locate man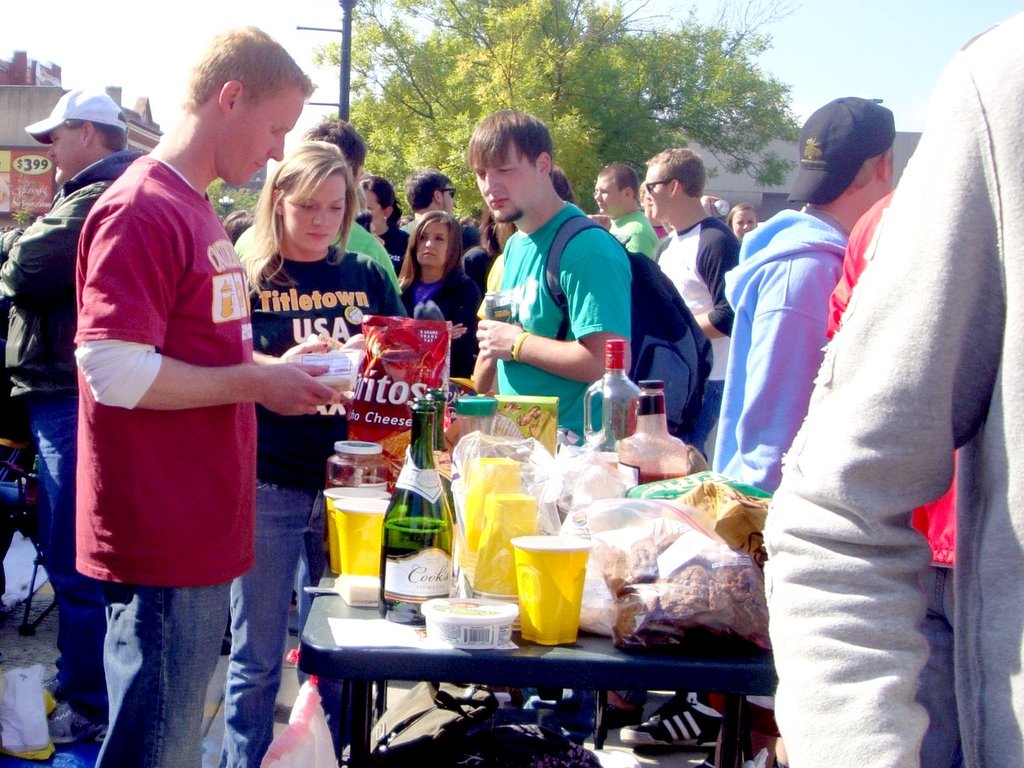
BBox(645, 147, 744, 470)
